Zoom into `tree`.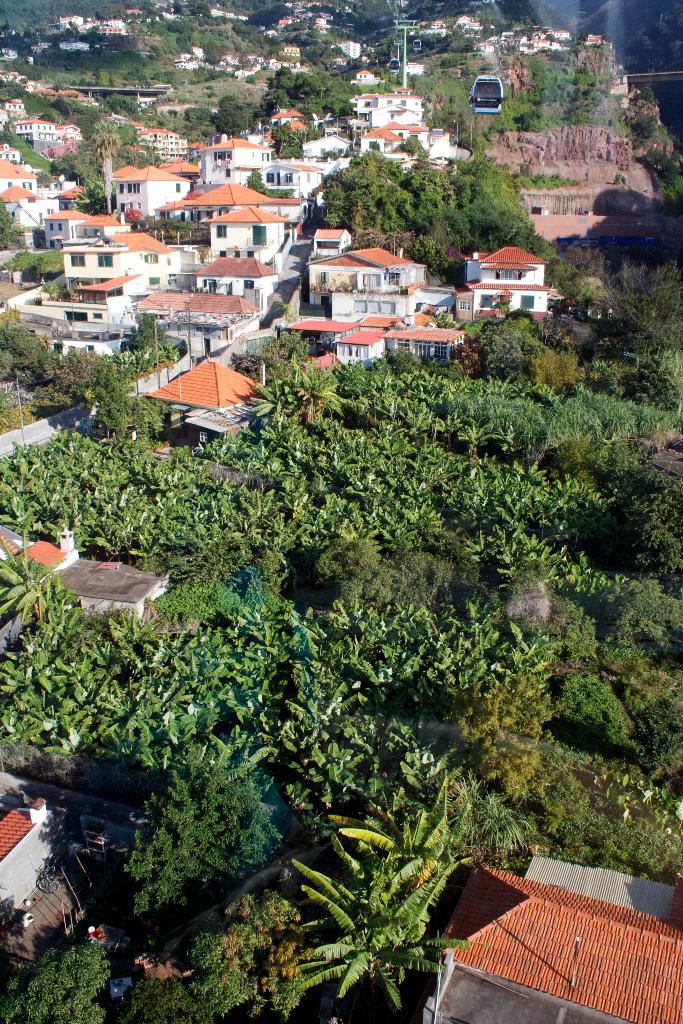
Zoom target: (x1=365, y1=551, x2=456, y2=612).
